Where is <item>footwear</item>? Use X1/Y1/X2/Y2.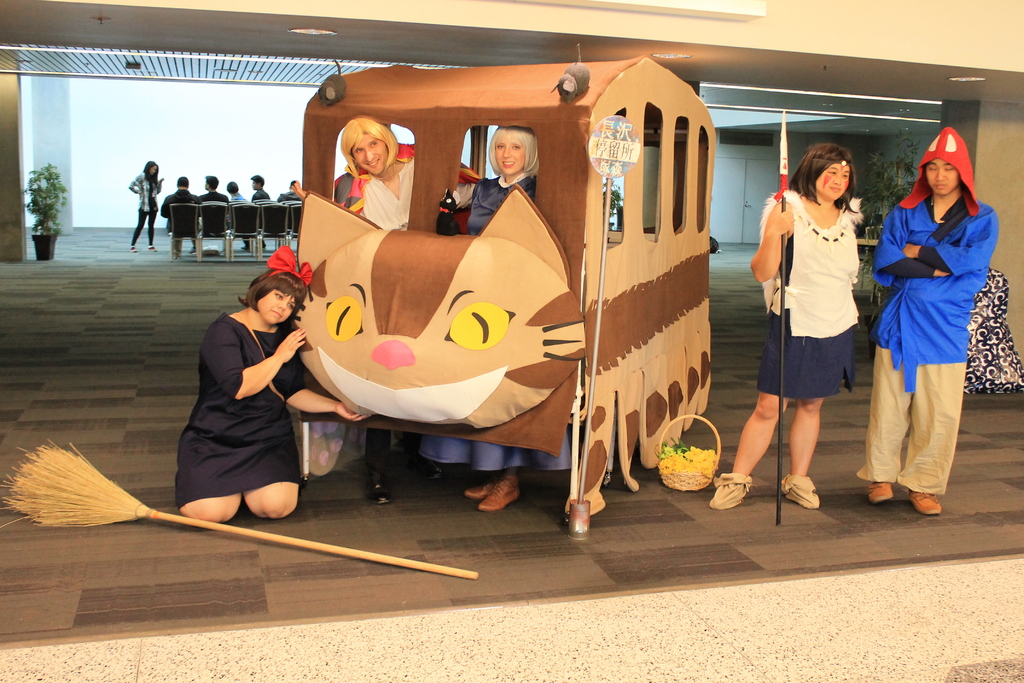
780/475/821/507.
